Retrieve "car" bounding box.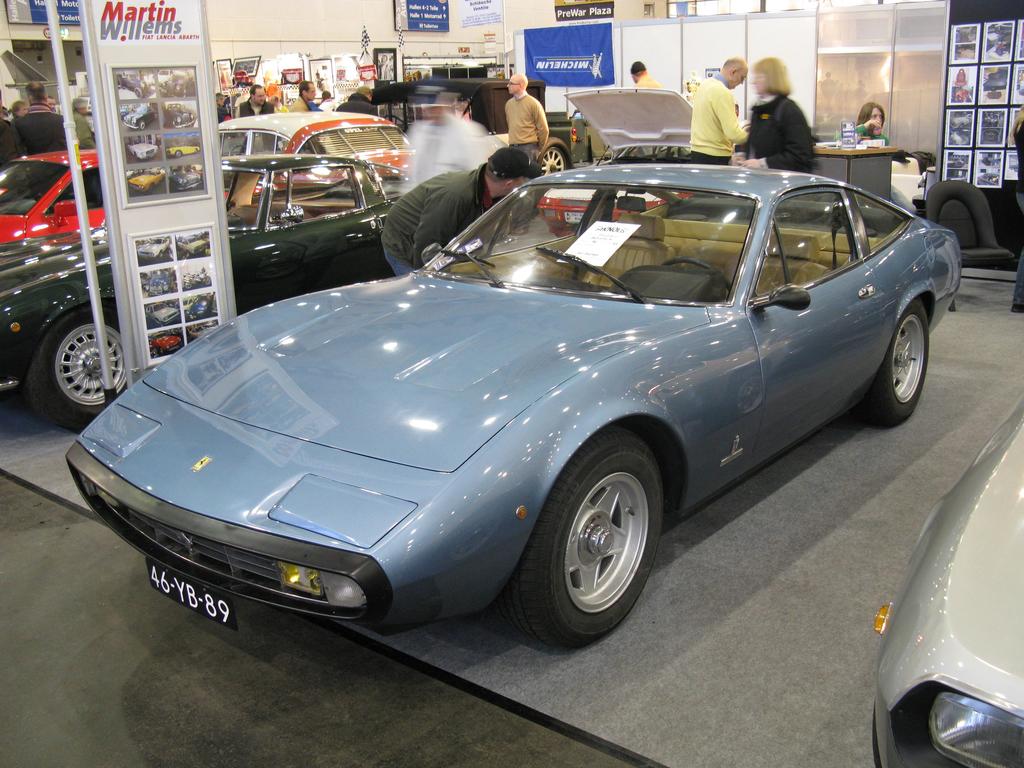
Bounding box: <bbox>63, 152, 947, 653</bbox>.
